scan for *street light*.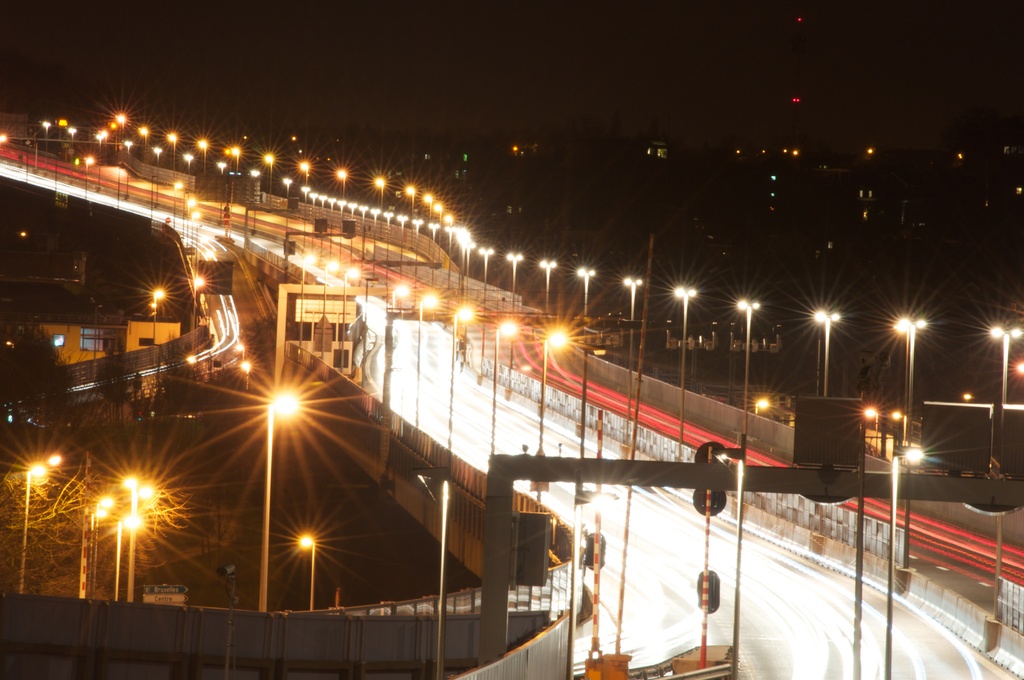
Scan result: l=40, t=120, r=54, b=152.
